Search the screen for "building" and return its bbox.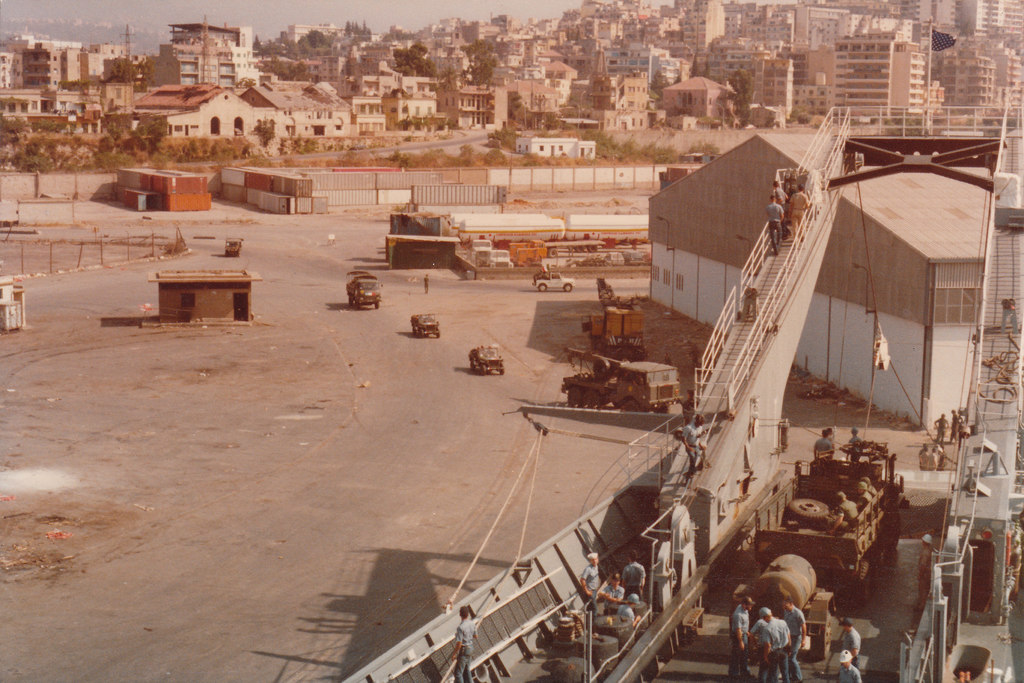
Found: (519,134,596,161).
